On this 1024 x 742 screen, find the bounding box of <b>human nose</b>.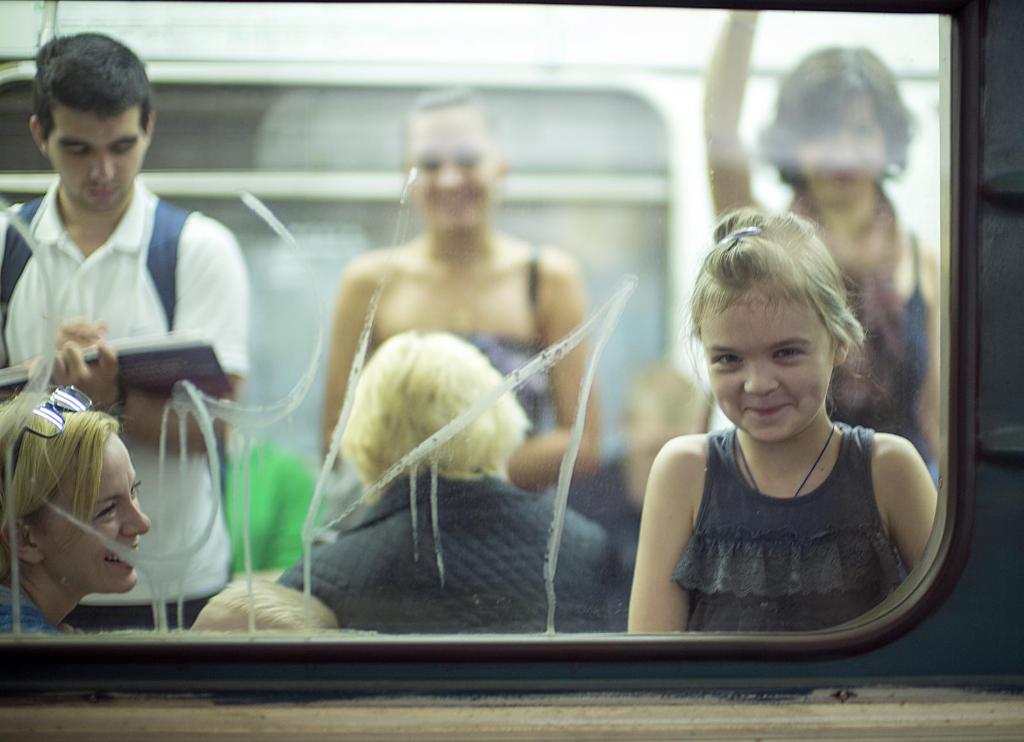
Bounding box: detection(119, 490, 154, 533).
